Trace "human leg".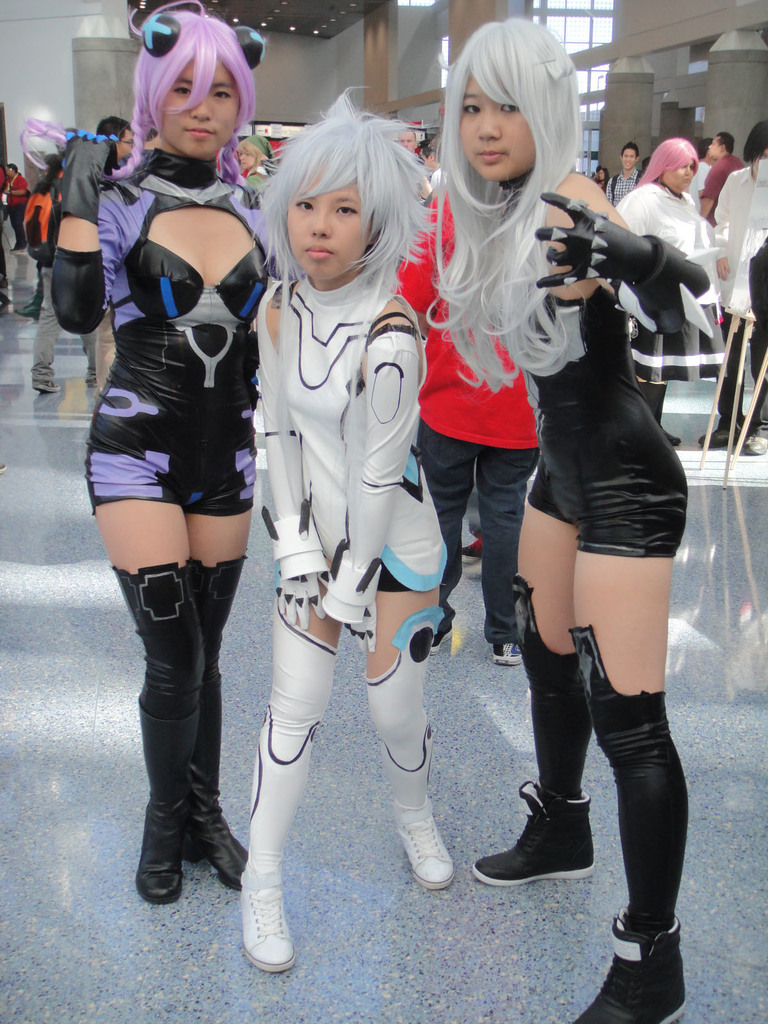
Traced to (left=234, top=584, right=342, bottom=979).
